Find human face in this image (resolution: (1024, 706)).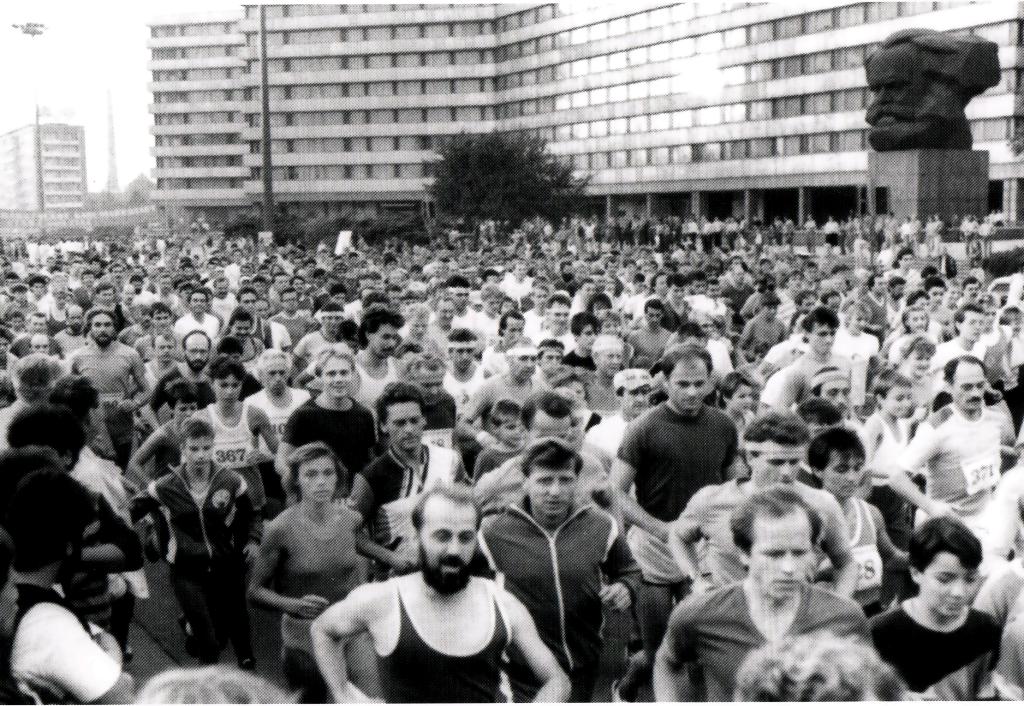
<region>90, 310, 116, 346</region>.
